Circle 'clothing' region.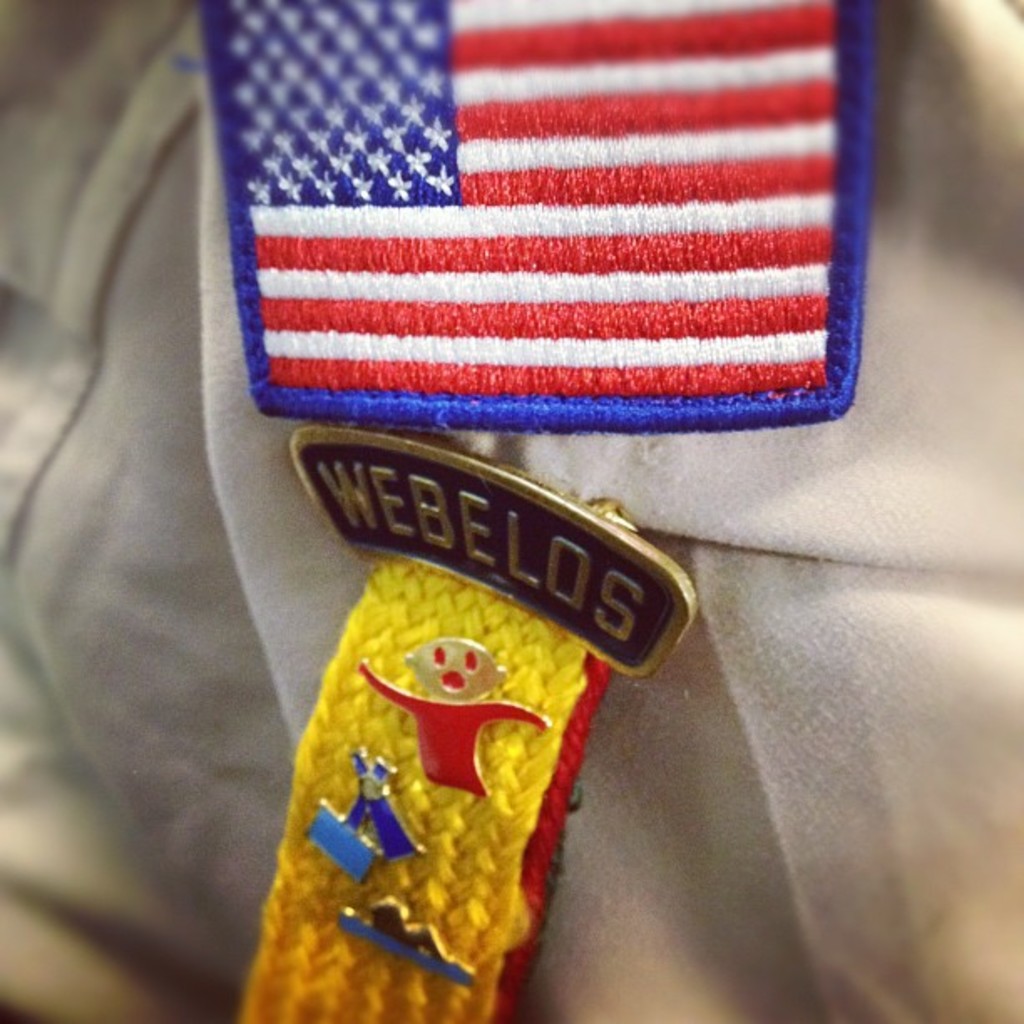
Region: 0:0:1022:1022.
